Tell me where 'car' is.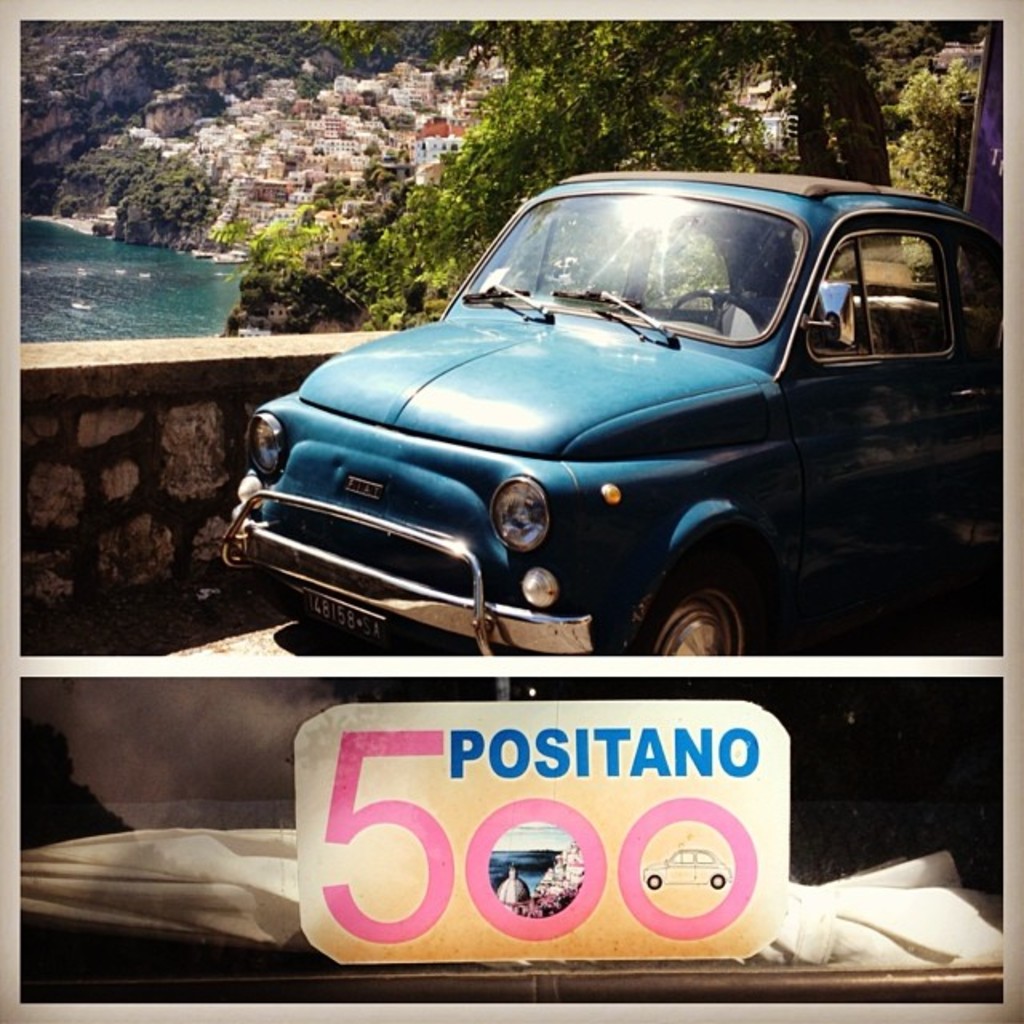
'car' is at bbox=(224, 162, 1006, 651).
